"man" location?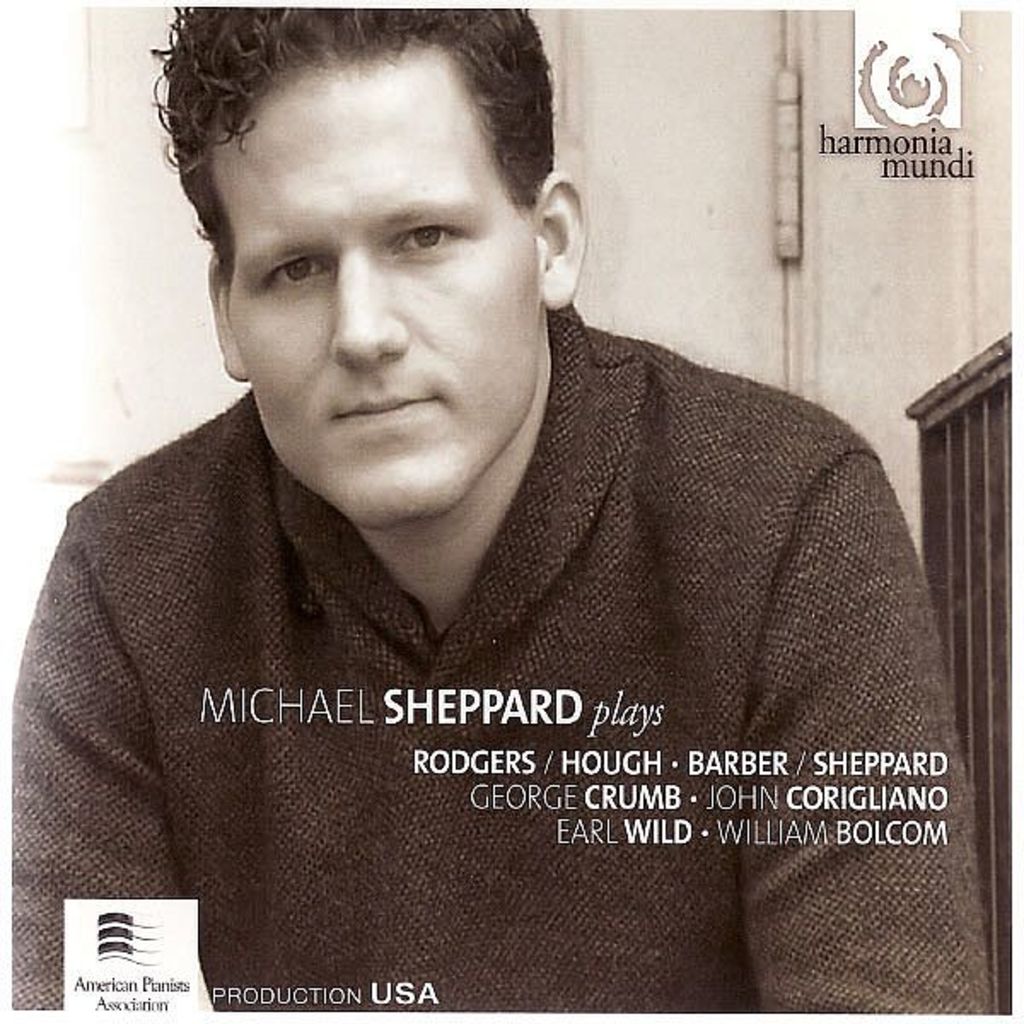
<region>10, 12, 997, 1015</region>
